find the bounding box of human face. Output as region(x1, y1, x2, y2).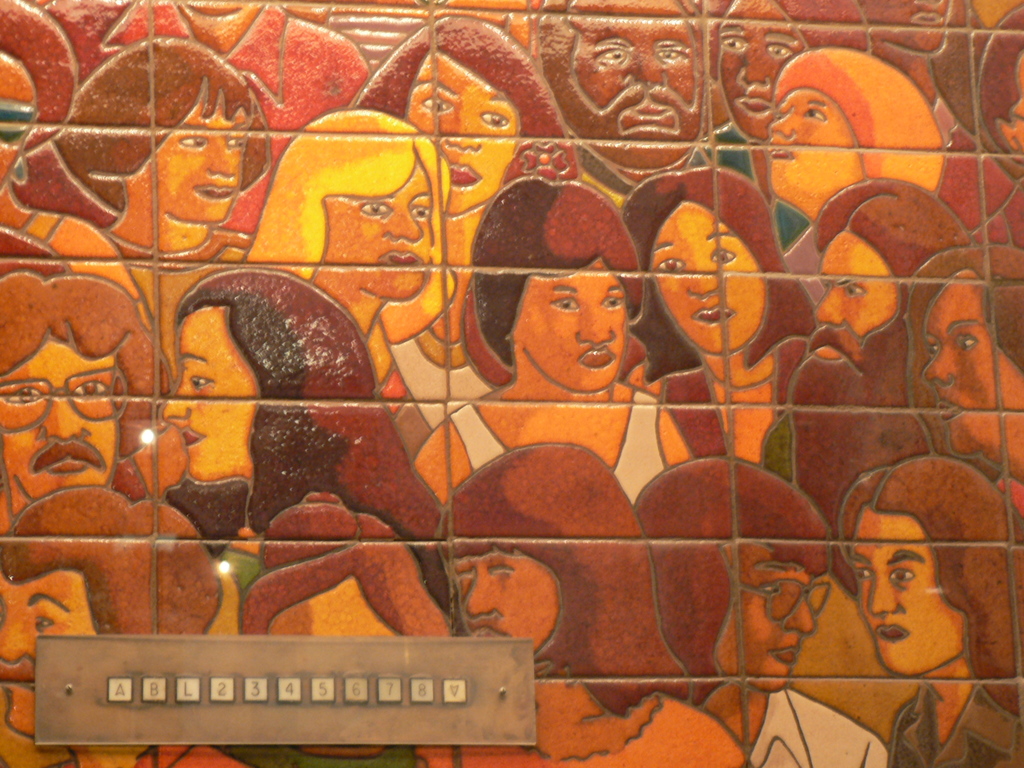
region(849, 511, 966, 678).
